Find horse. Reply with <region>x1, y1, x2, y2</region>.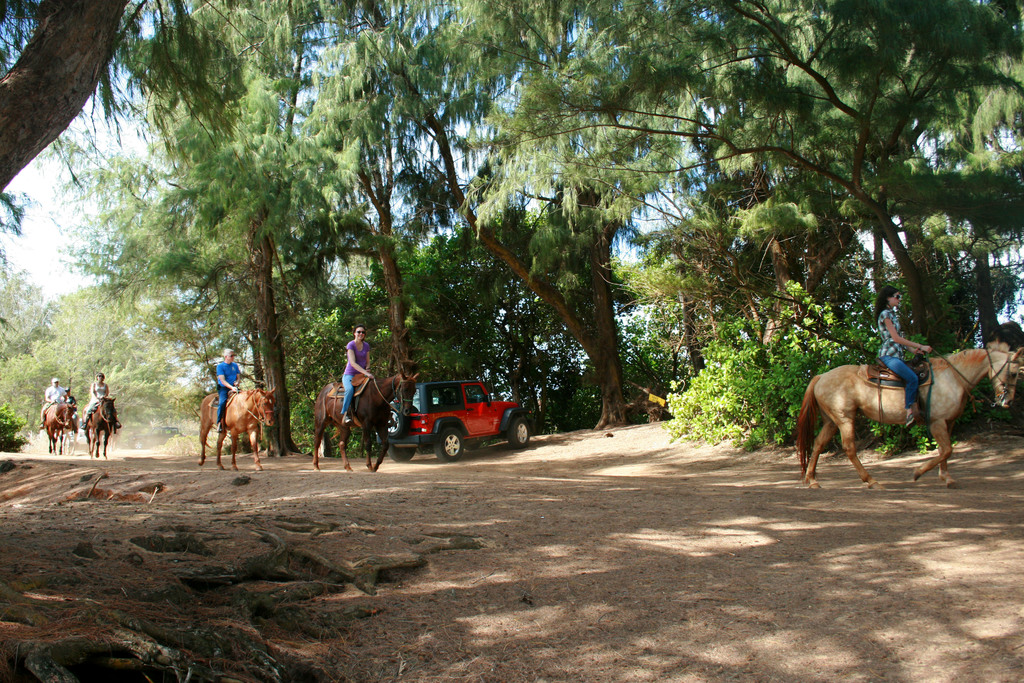
<region>315, 367, 422, 472</region>.
